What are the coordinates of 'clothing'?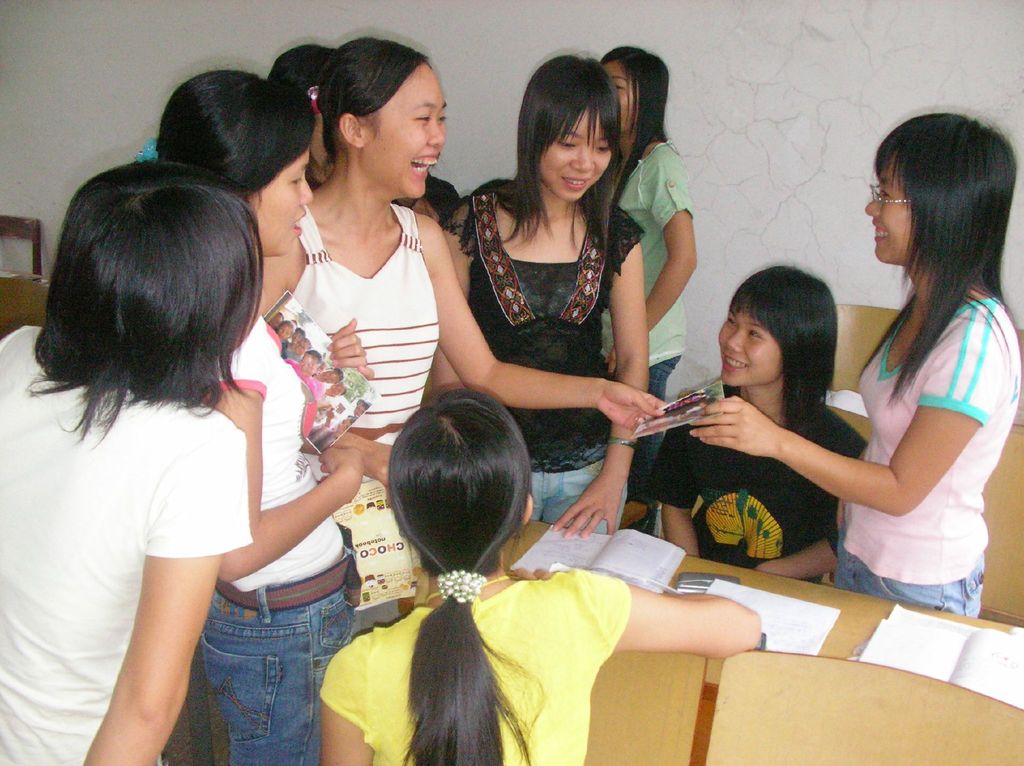
select_region(827, 293, 1023, 617).
